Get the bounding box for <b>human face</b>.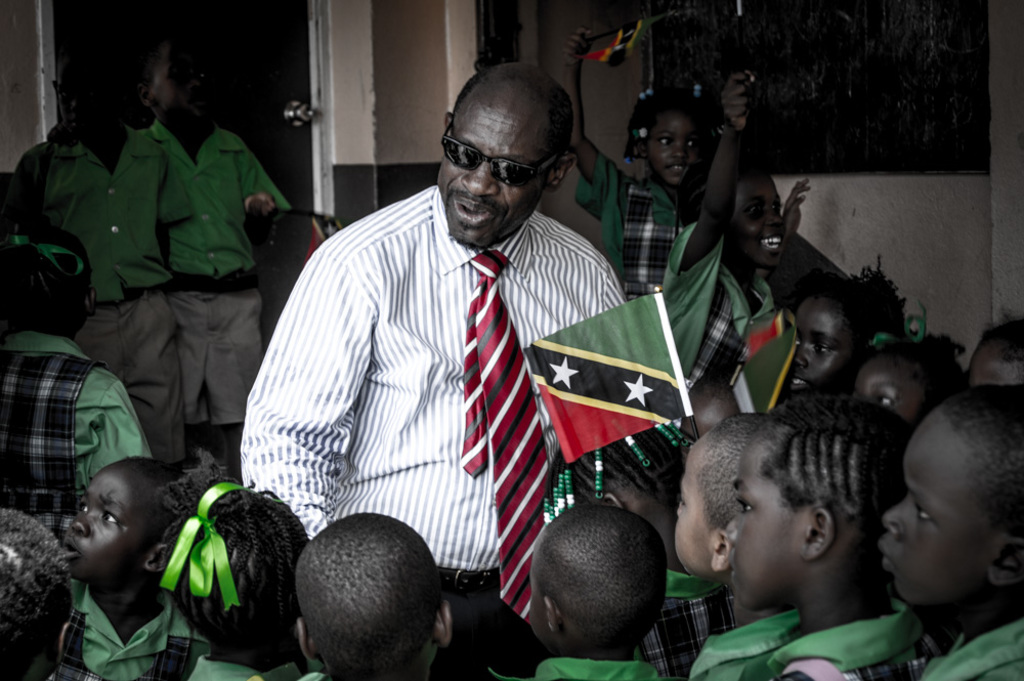
{"x1": 967, "y1": 339, "x2": 1023, "y2": 386}.
